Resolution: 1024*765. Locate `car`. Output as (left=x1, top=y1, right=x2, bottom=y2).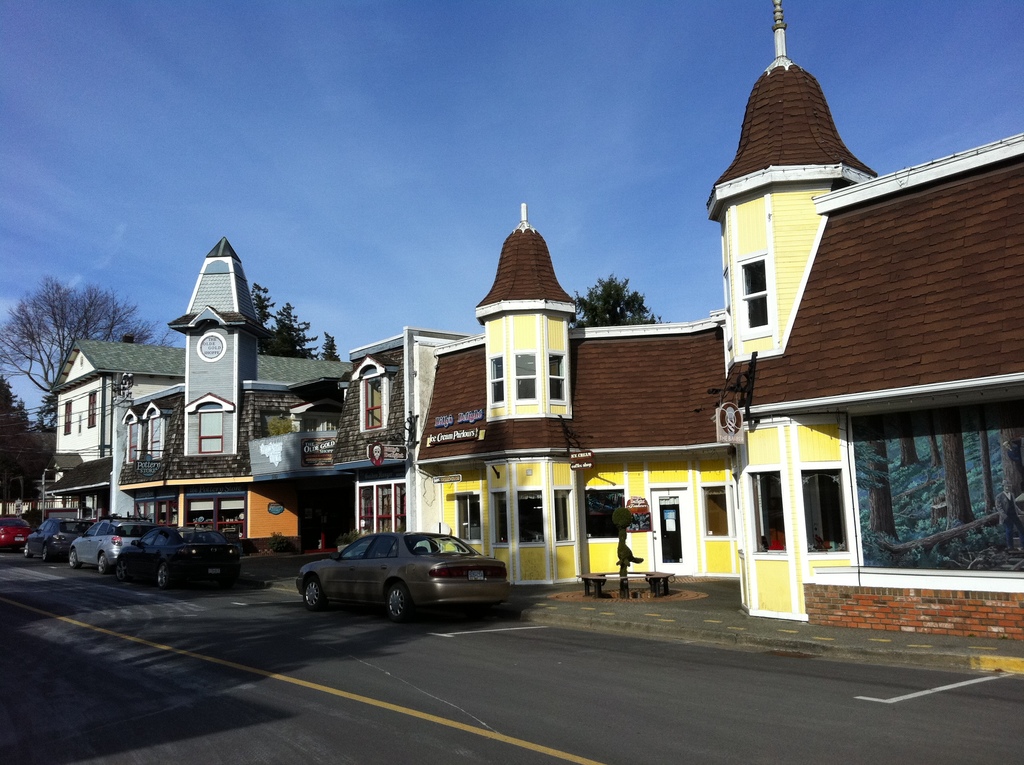
(left=23, top=514, right=85, bottom=559).
